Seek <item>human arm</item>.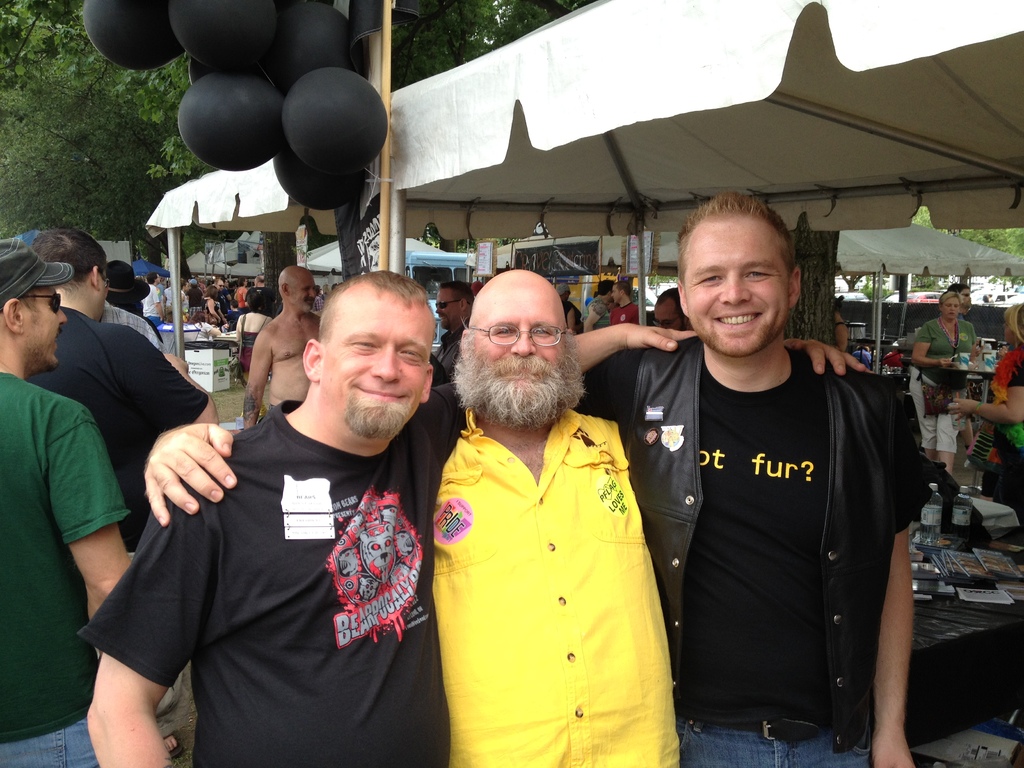
858:380:935:767.
